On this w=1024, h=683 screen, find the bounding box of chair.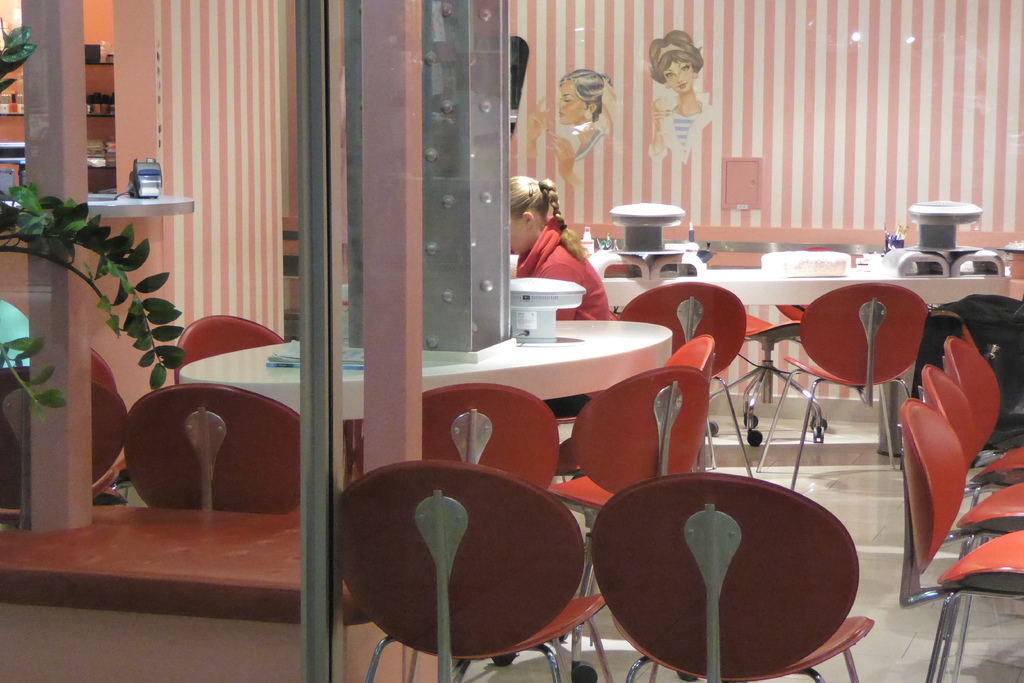
Bounding box: l=120, t=372, r=305, b=520.
